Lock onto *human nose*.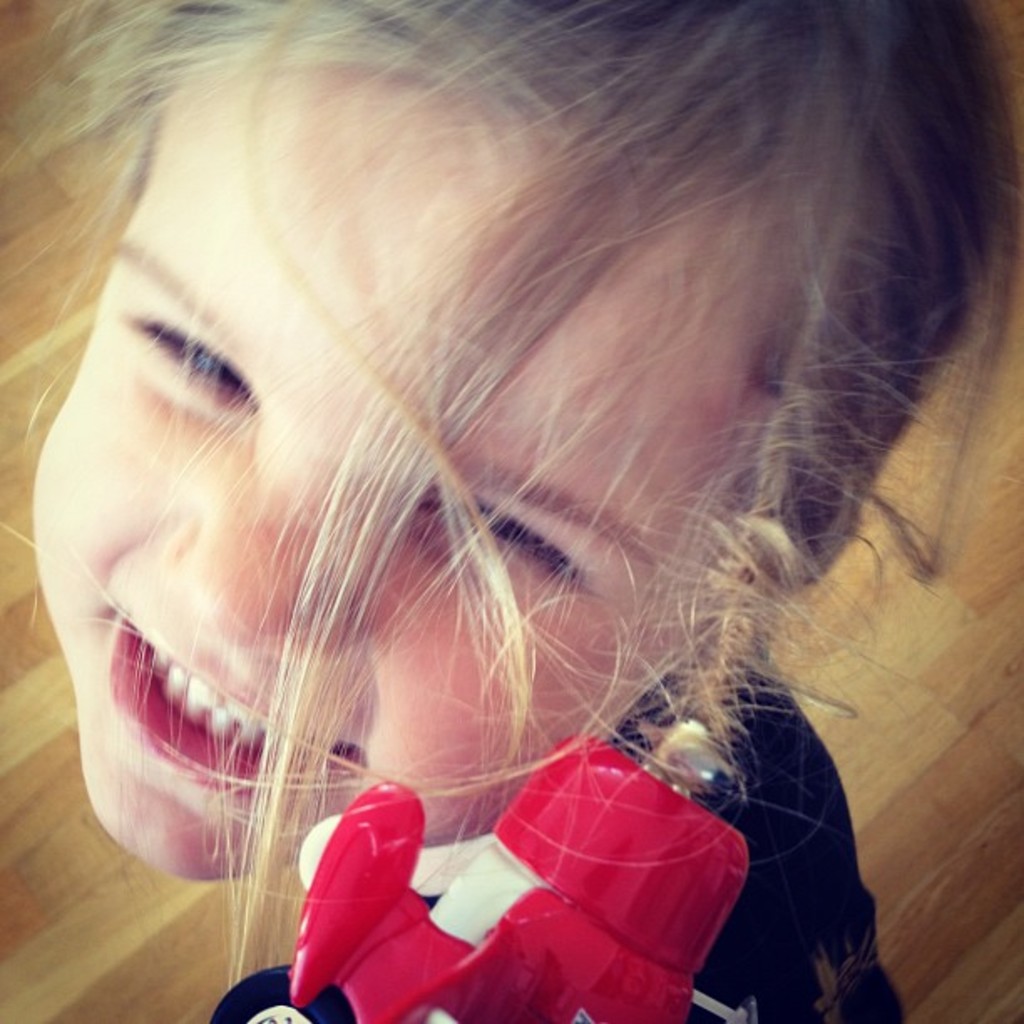
Locked: Rect(166, 440, 365, 646).
